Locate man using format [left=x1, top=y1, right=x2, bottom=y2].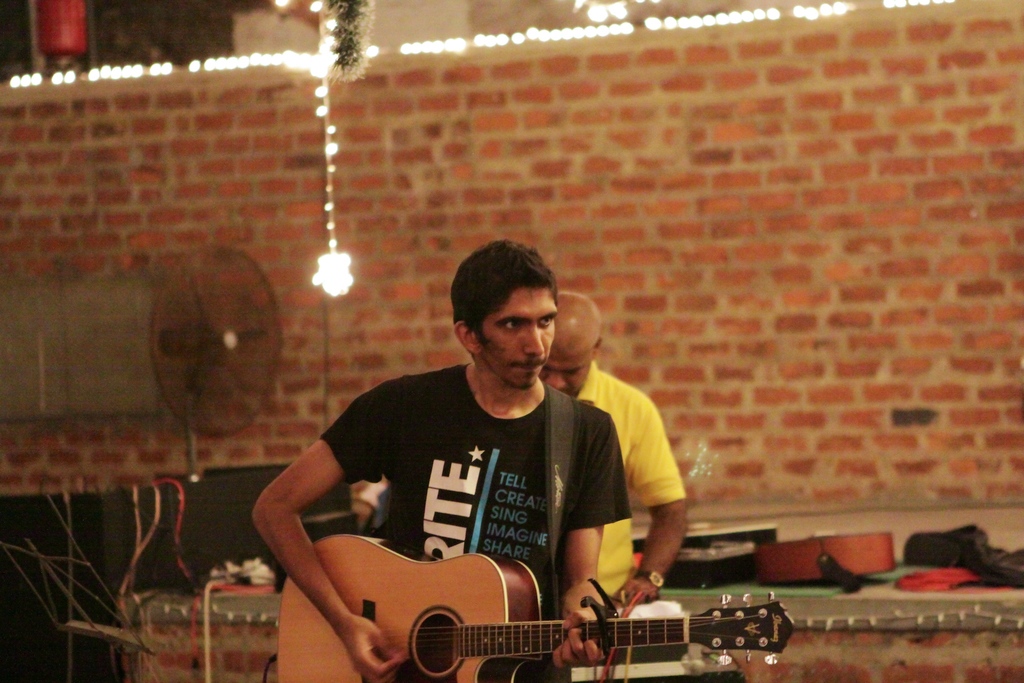
[left=252, top=240, right=632, bottom=682].
